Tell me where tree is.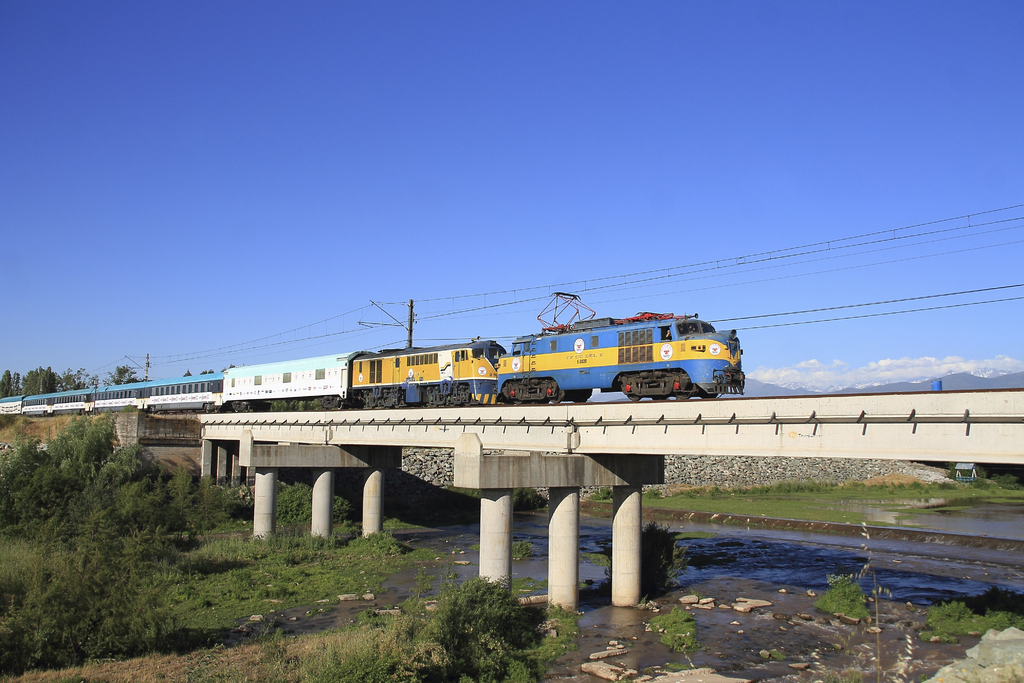
tree is at (0, 367, 16, 402).
